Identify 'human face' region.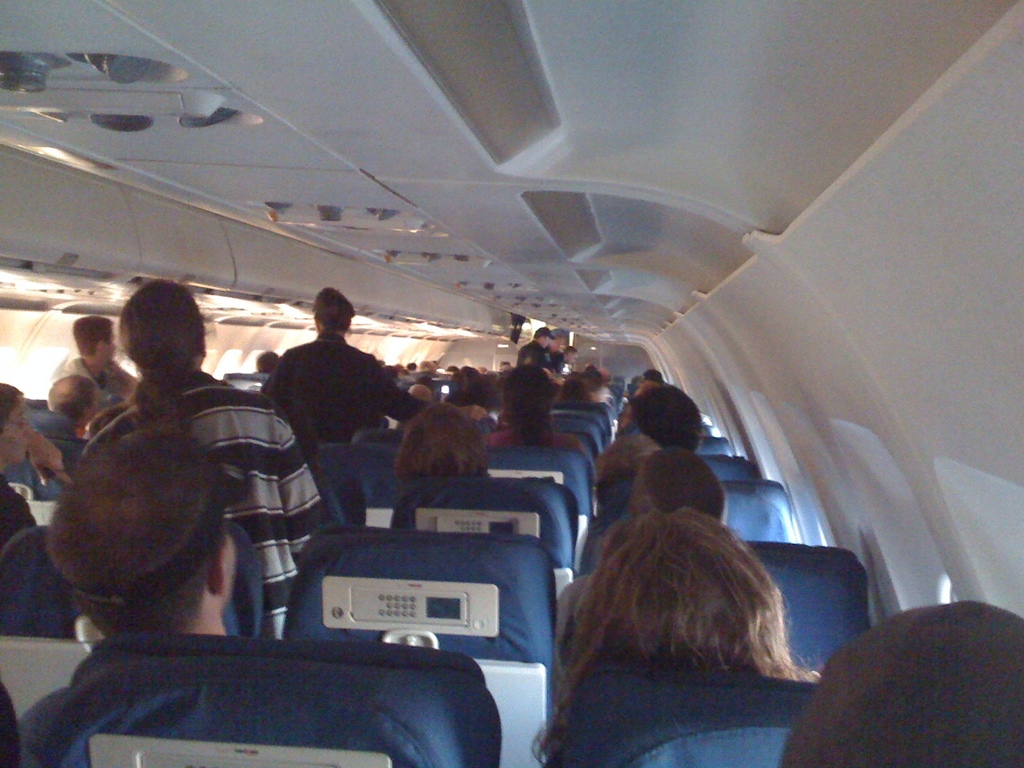
Region: bbox=[84, 389, 99, 419].
